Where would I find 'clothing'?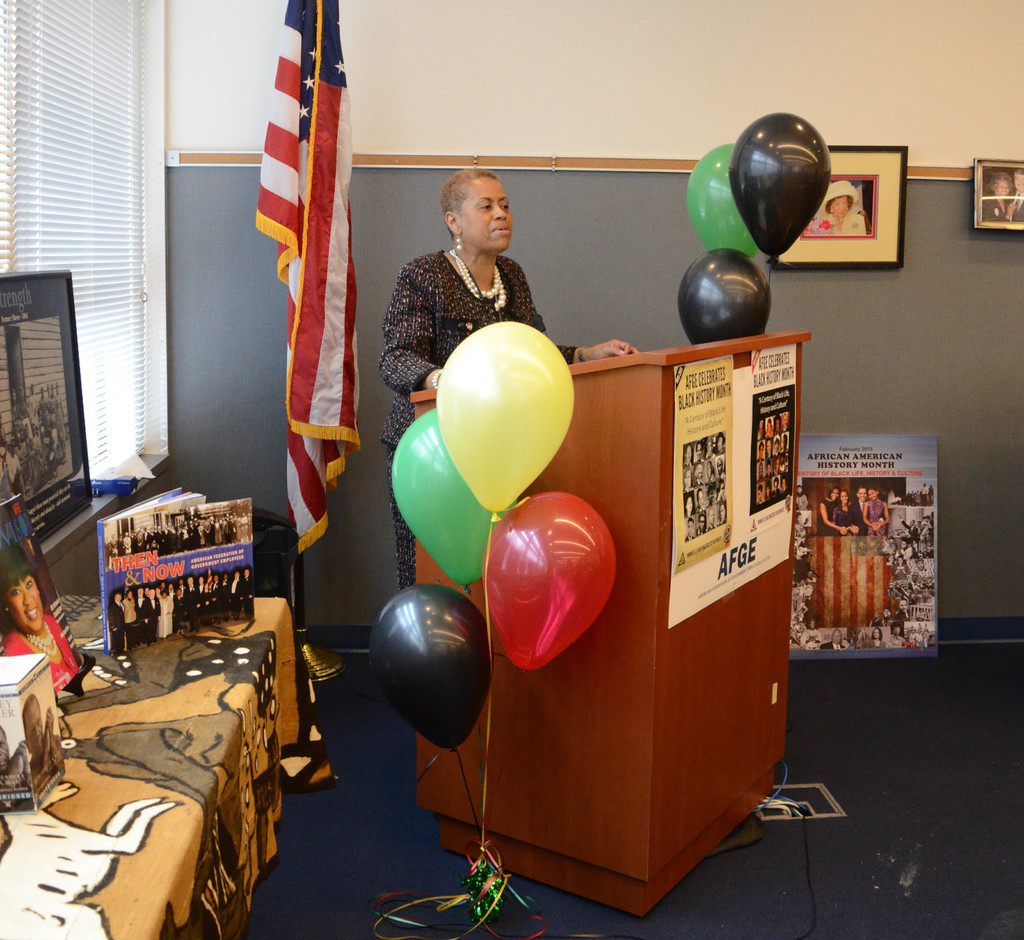
At [380,396,417,597].
